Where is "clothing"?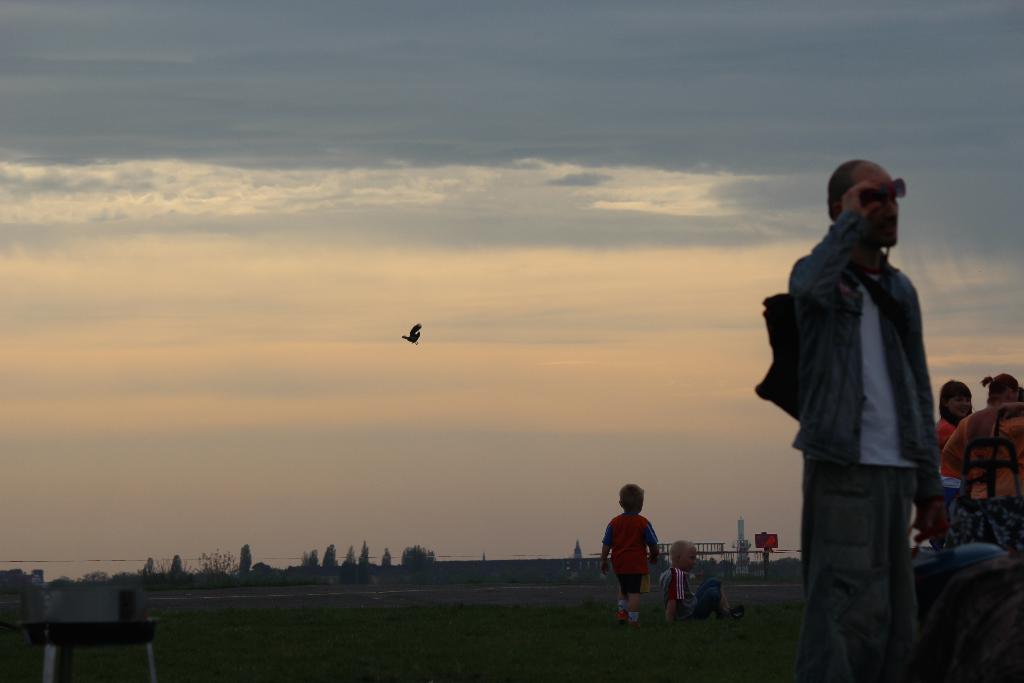
x1=785, y1=204, x2=953, y2=682.
